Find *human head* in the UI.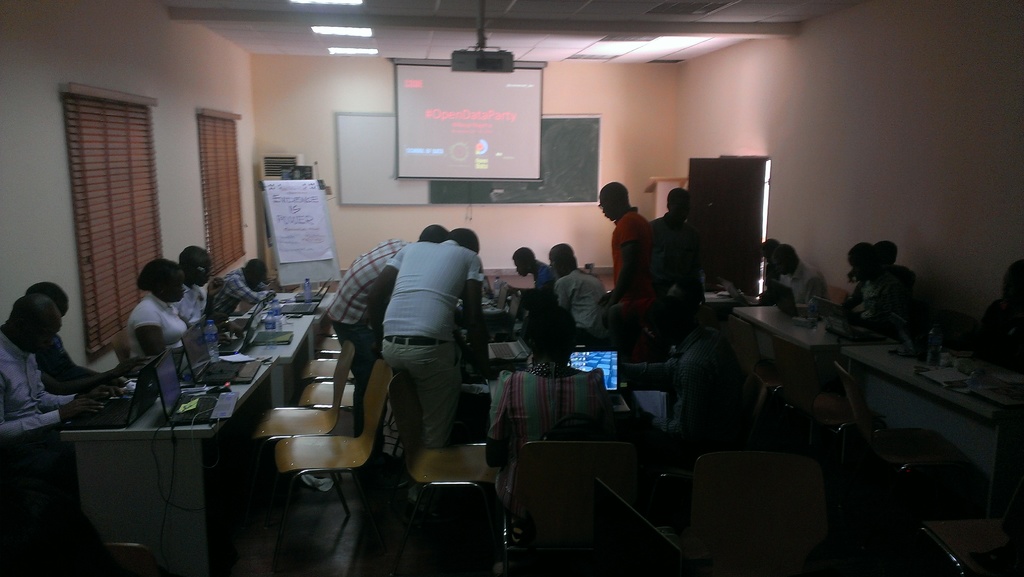
UI element at left=136, top=254, right=188, bottom=305.
